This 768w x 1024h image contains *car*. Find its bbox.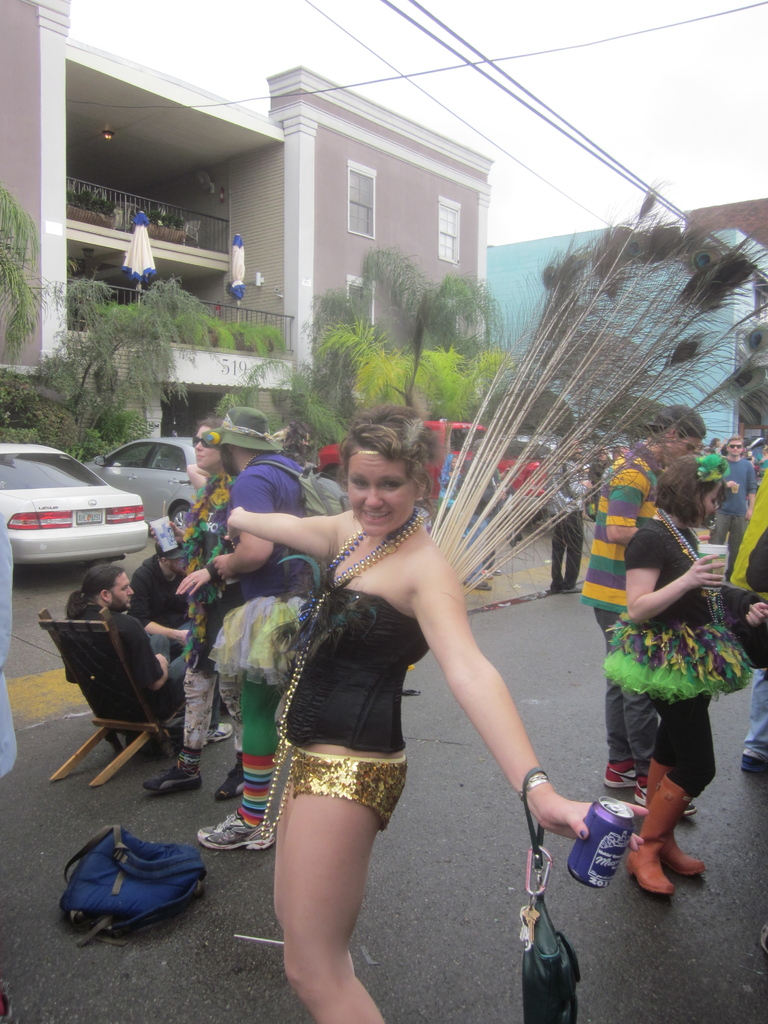
locate(322, 413, 539, 504).
